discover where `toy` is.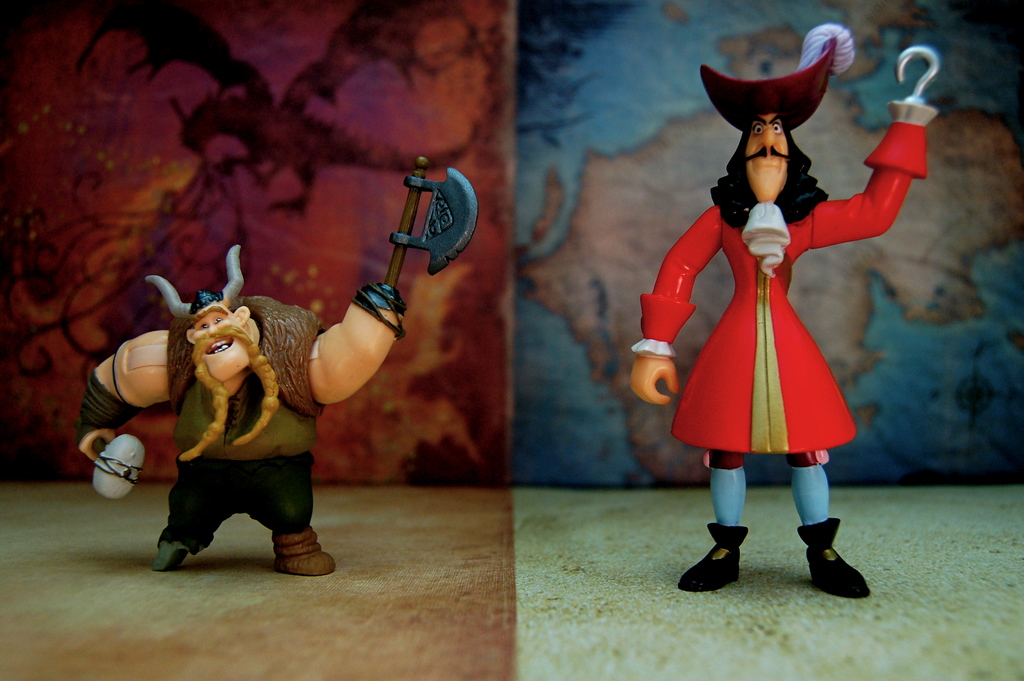
Discovered at (x1=634, y1=21, x2=938, y2=601).
